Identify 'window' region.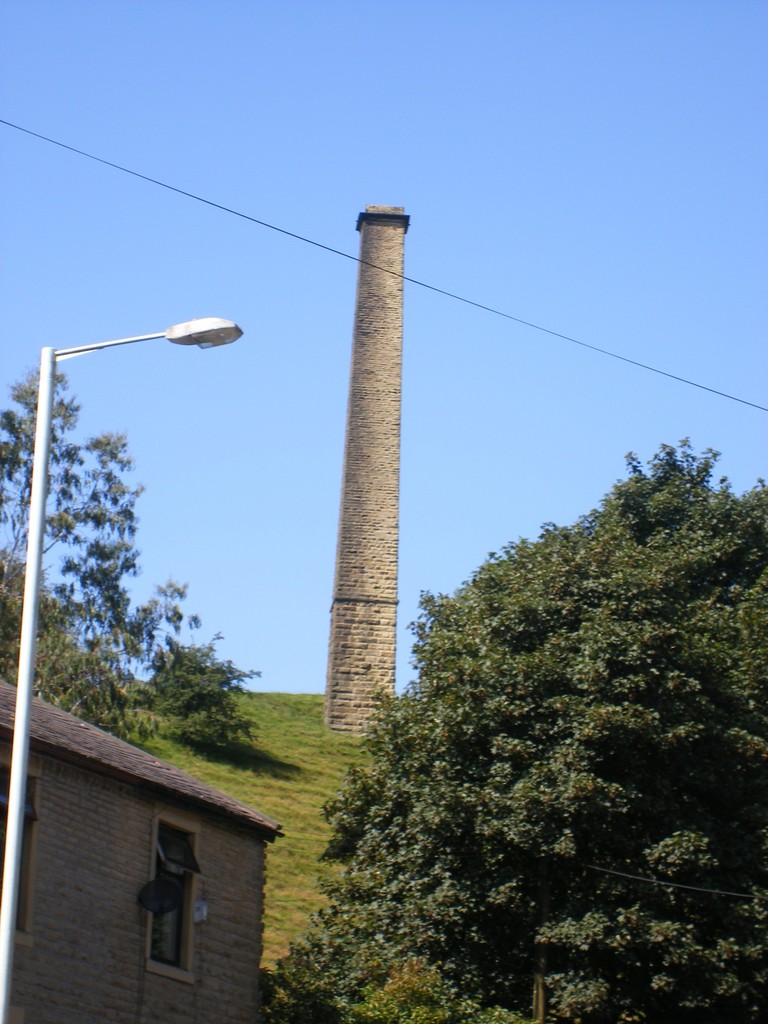
Region: (x1=0, y1=762, x2=42, y2=924).
